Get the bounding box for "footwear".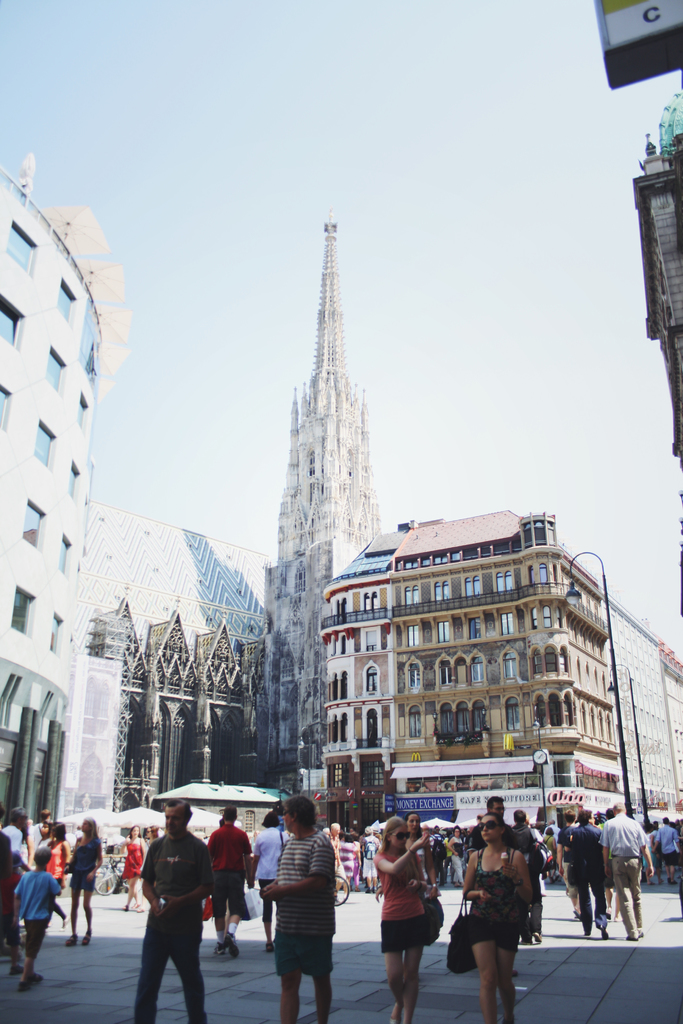
bbox=[211, 940, 226, 959].
